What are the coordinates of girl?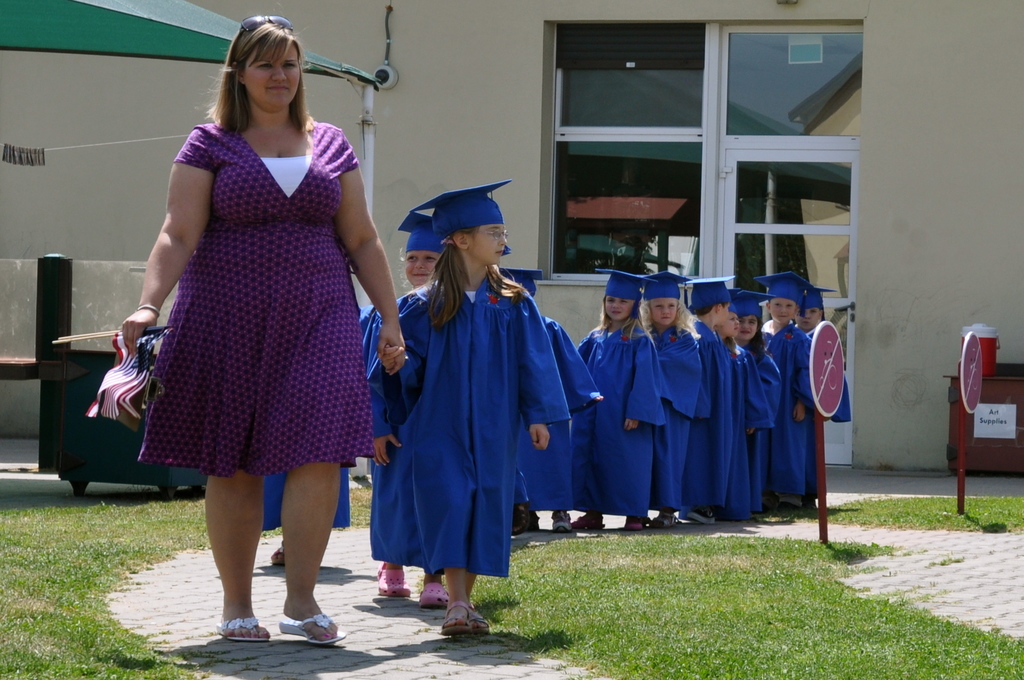
<bbox>374, 174, 574, 636</bbox>.
